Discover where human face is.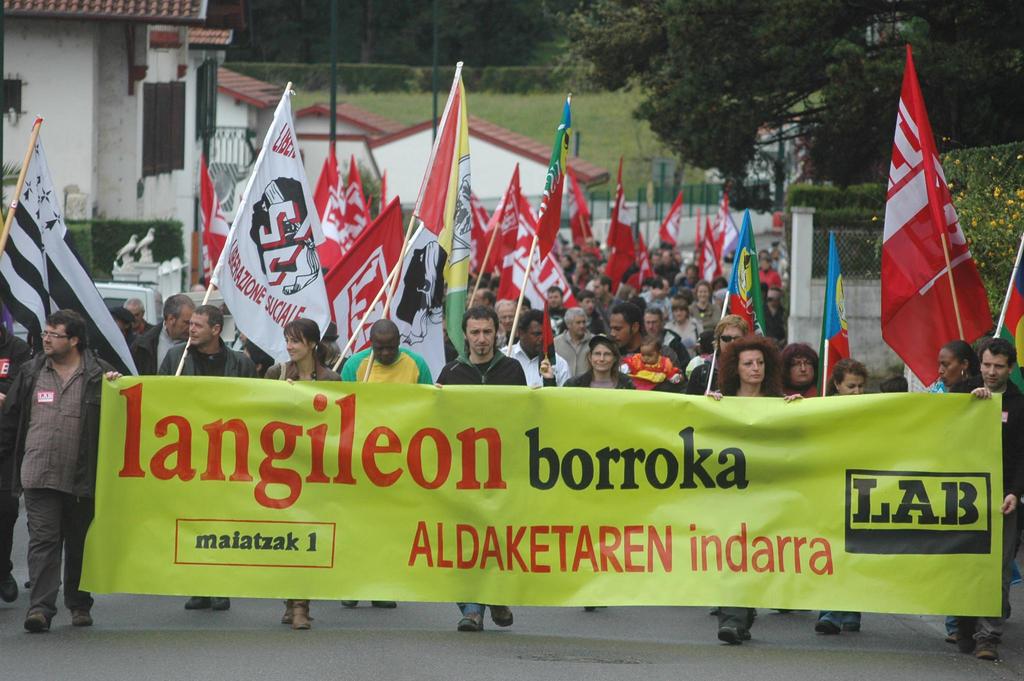
Discovered at crop(980, 349, 1012, 390).
